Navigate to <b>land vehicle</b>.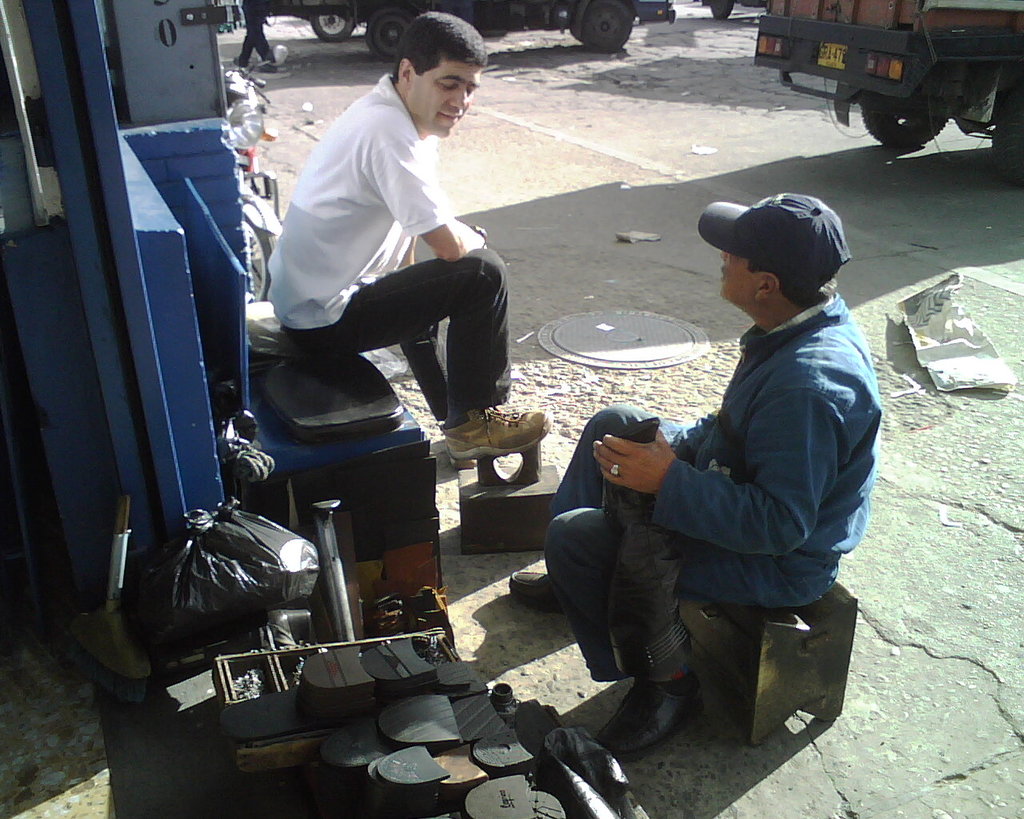
Navigation target: l=766, t=6, r=1018, b=150.
